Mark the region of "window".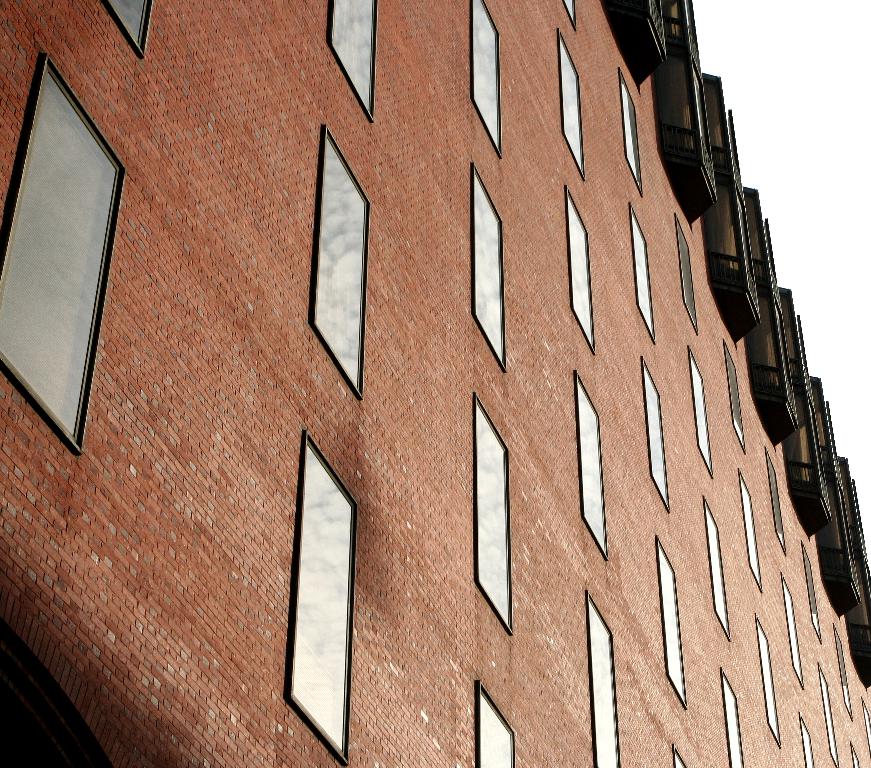
Region: (674, 211, 700, 329).
